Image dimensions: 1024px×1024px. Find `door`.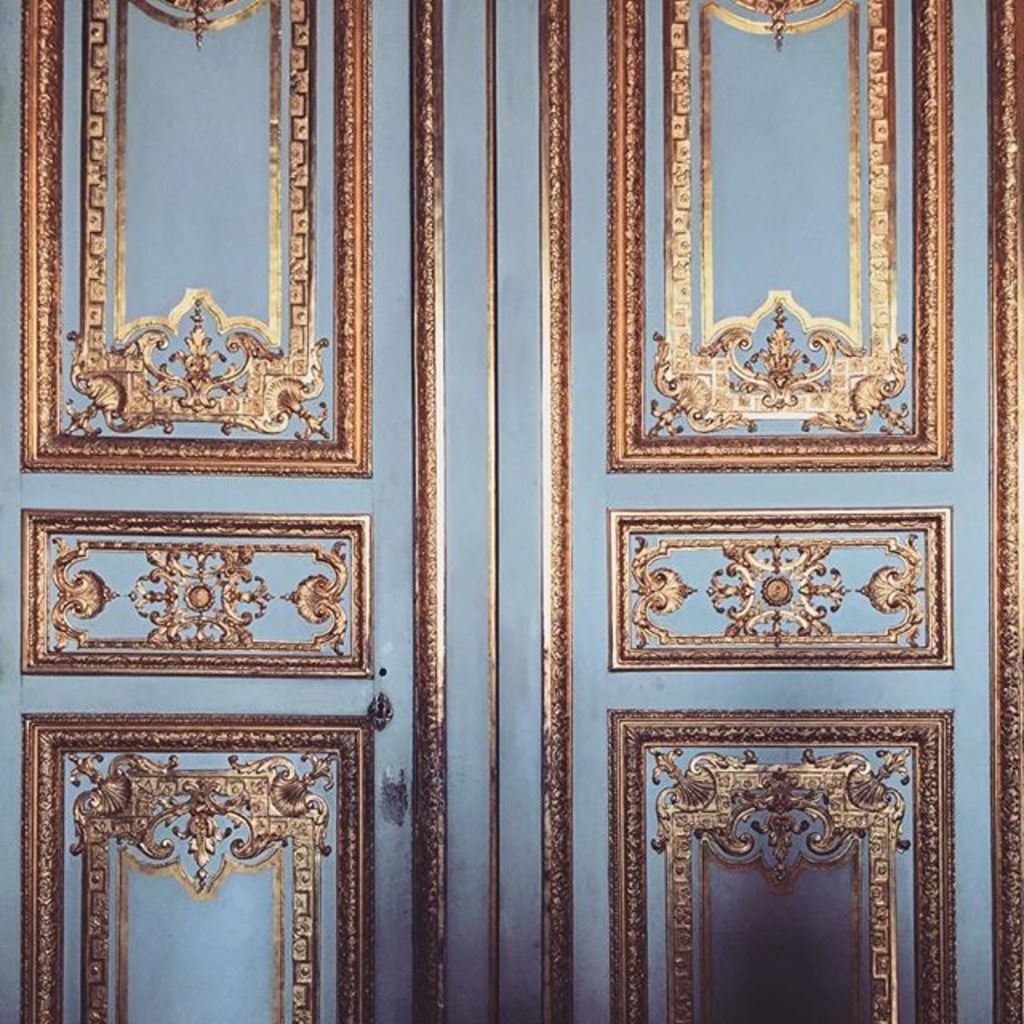
locate(0, 0, 1022, 1022).
